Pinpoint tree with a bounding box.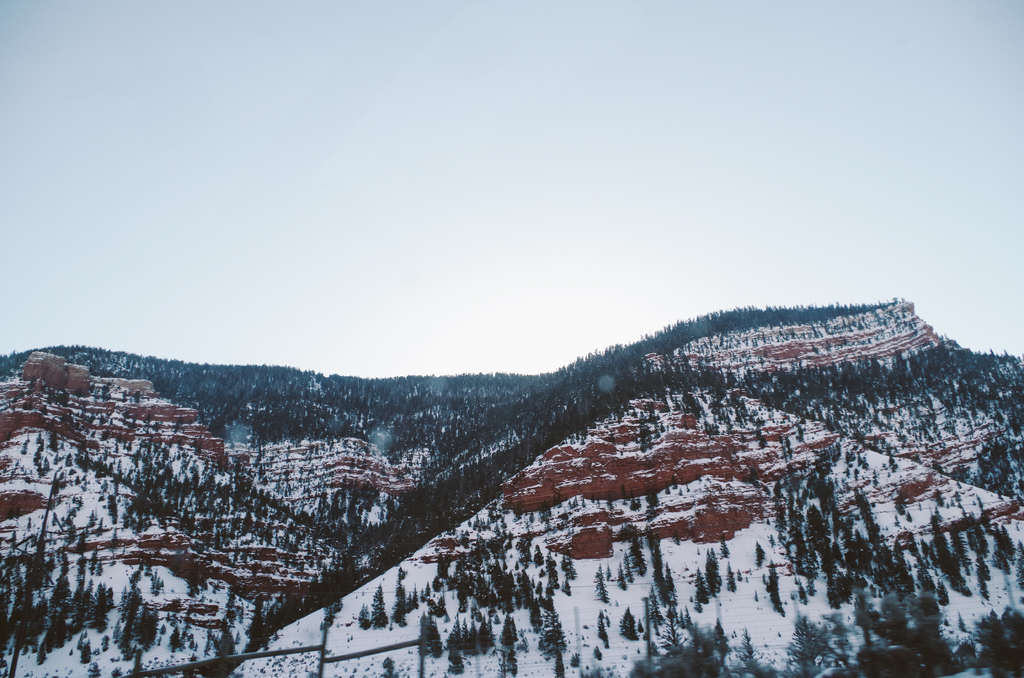
(394, 585, 406, 621).
